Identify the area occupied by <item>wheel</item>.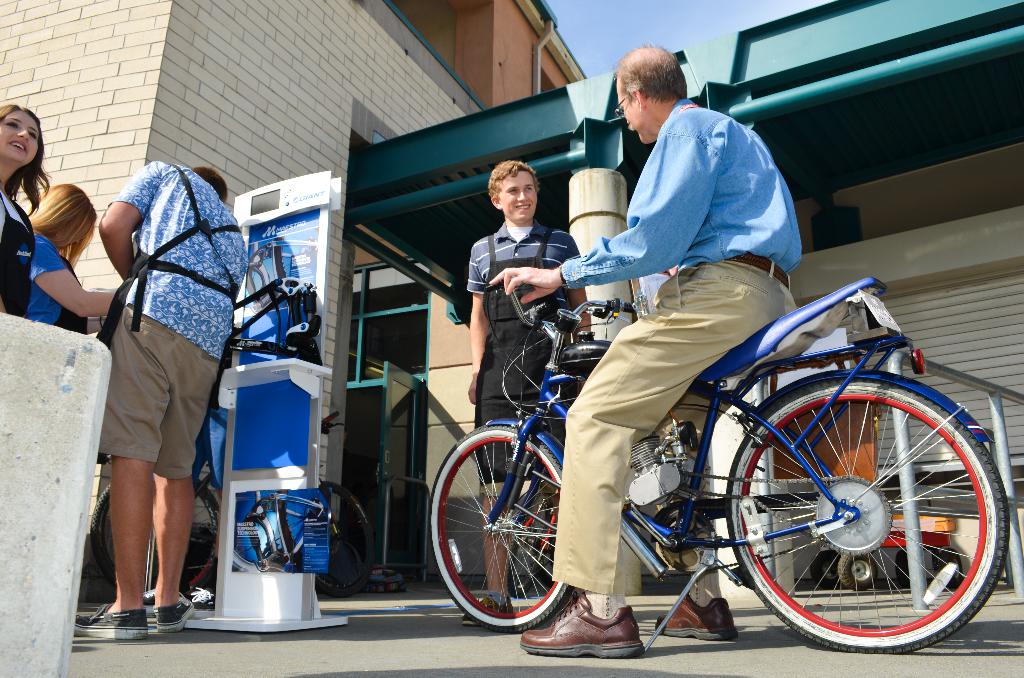
Area: crop(719, 381, 988, 645).
